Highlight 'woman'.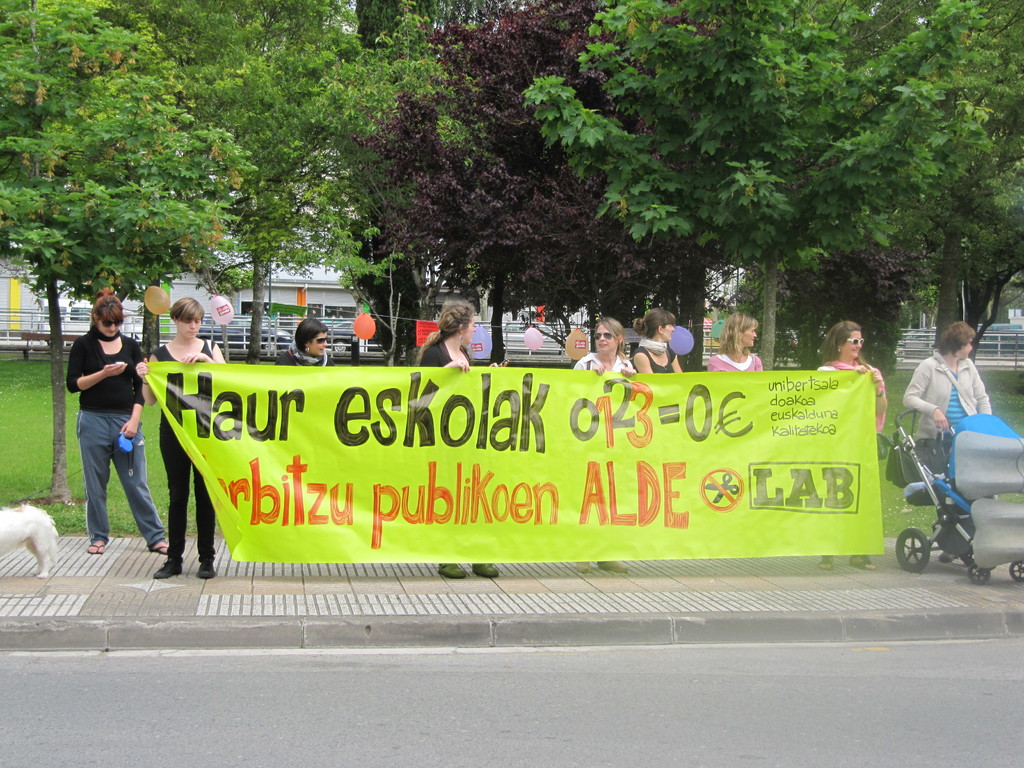
Highlighted region: 628, 304, 686, 376.
